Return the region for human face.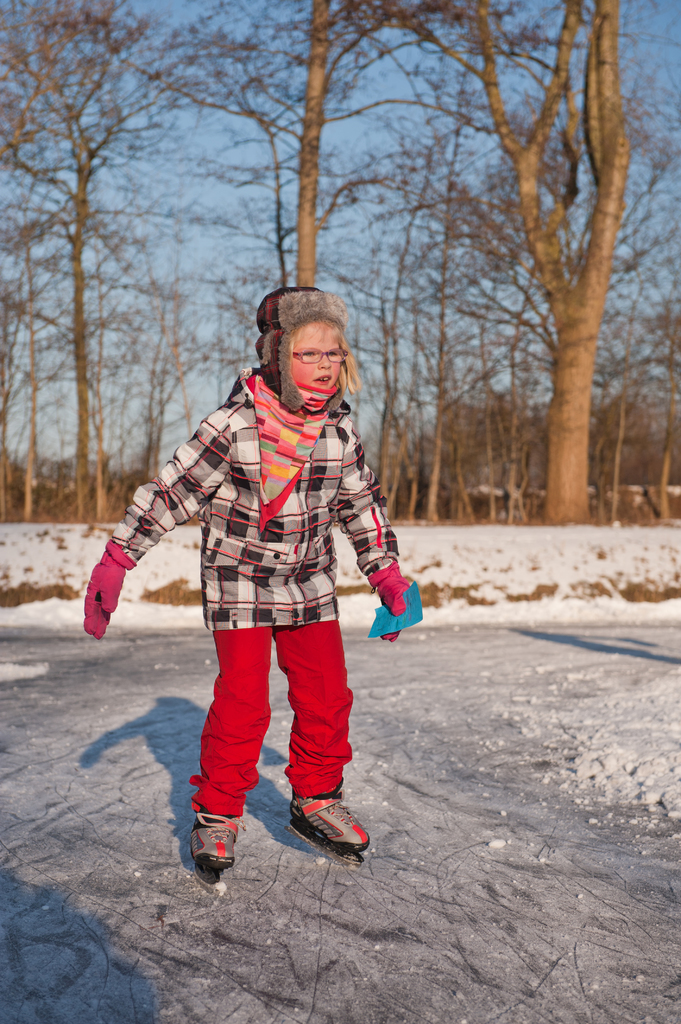
(x1=282, y1=307, x2=343, y2=400).
